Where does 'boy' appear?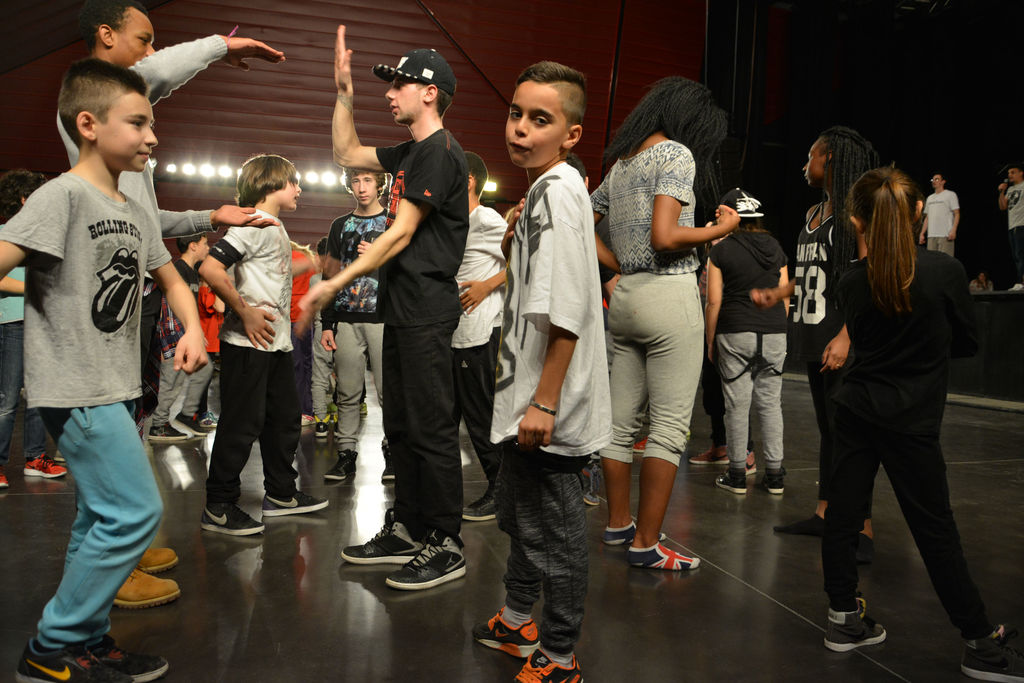
Appears at detection(292, 22, 467, 589).
